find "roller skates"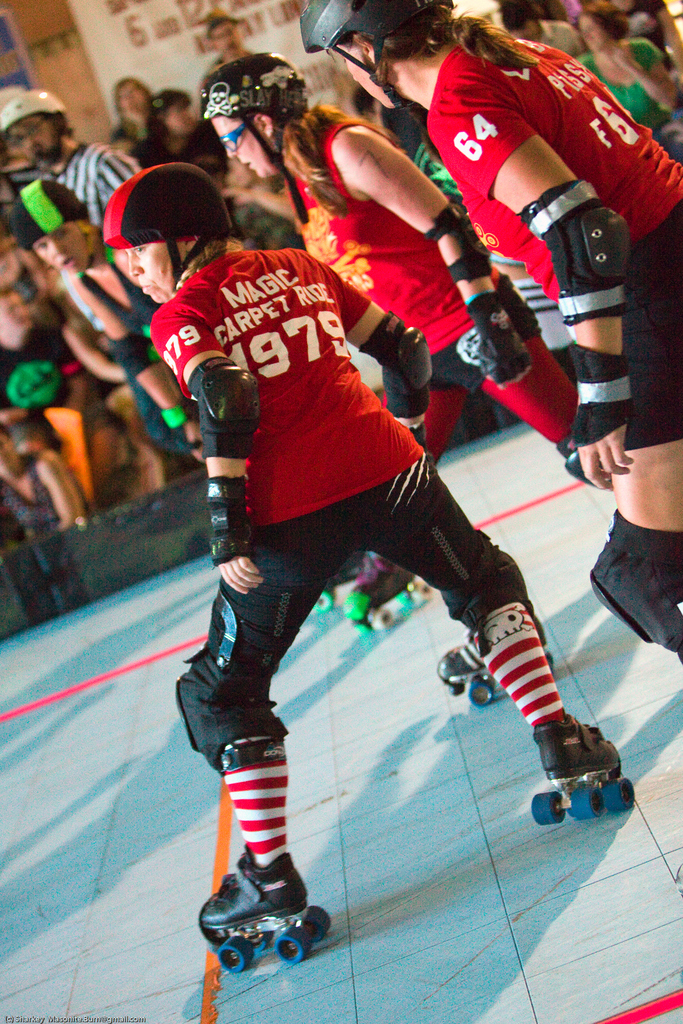
{"x1": 432, "y1": 627, "x2": 505, "y2": 713}
